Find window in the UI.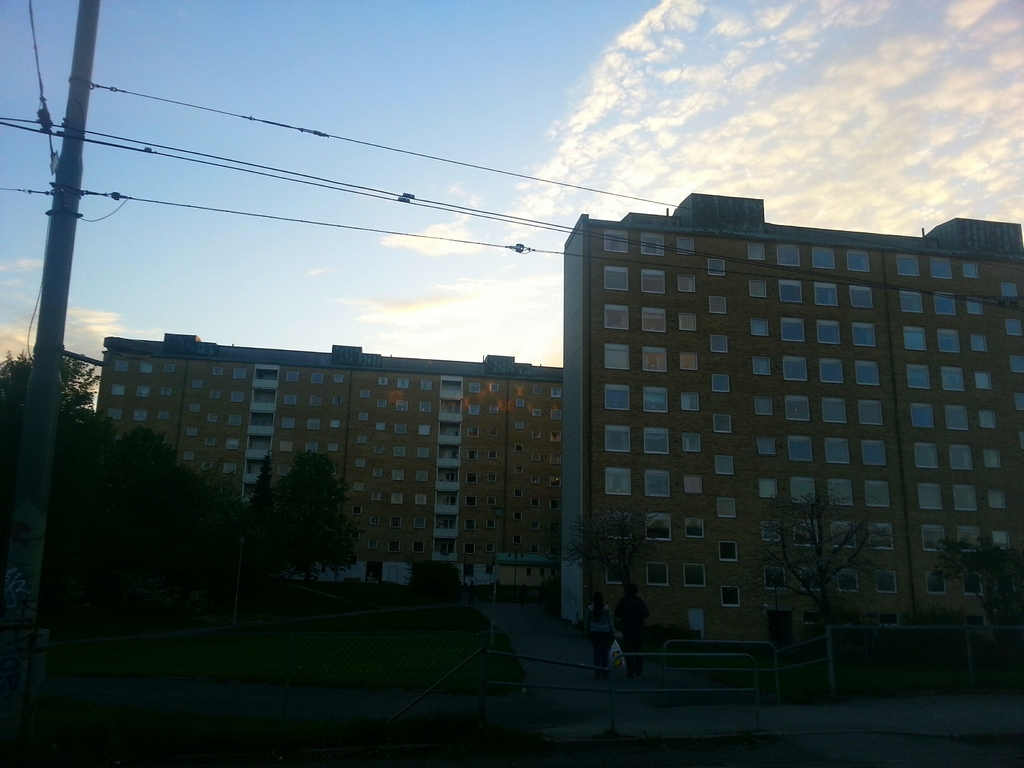
UI element at 787:435:813:461.
